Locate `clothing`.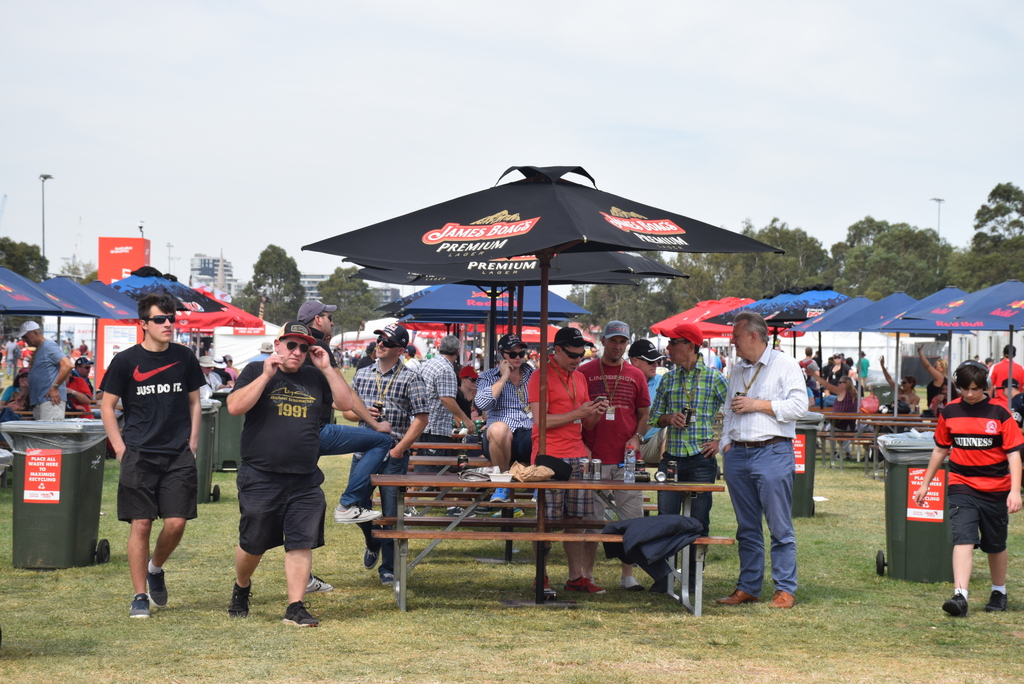
Bounding box: <region>658, 363, 733, 568</region>.
